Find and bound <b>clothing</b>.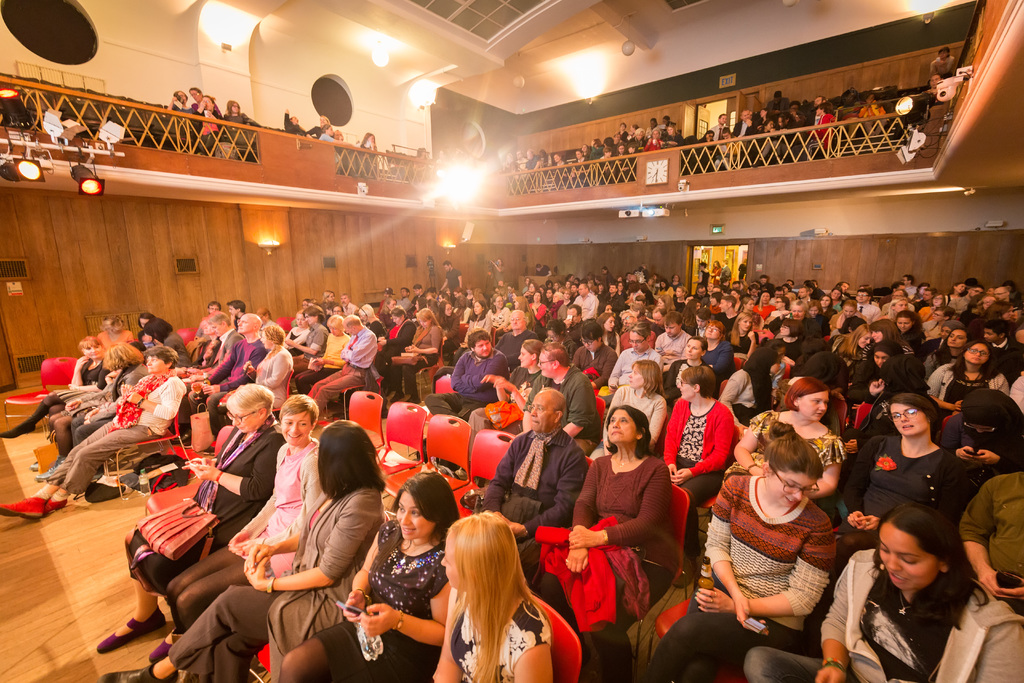
Bound: (x1=198, y1=317, x2=220, y2=356).
